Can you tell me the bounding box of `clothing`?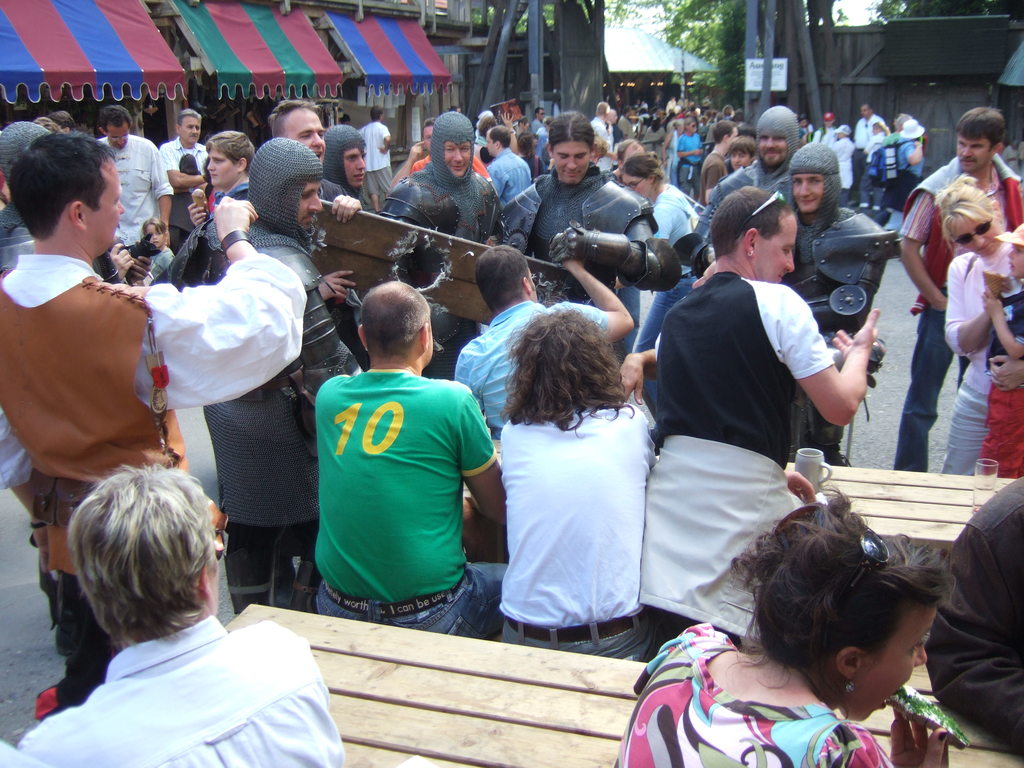
162,130,209,173.
